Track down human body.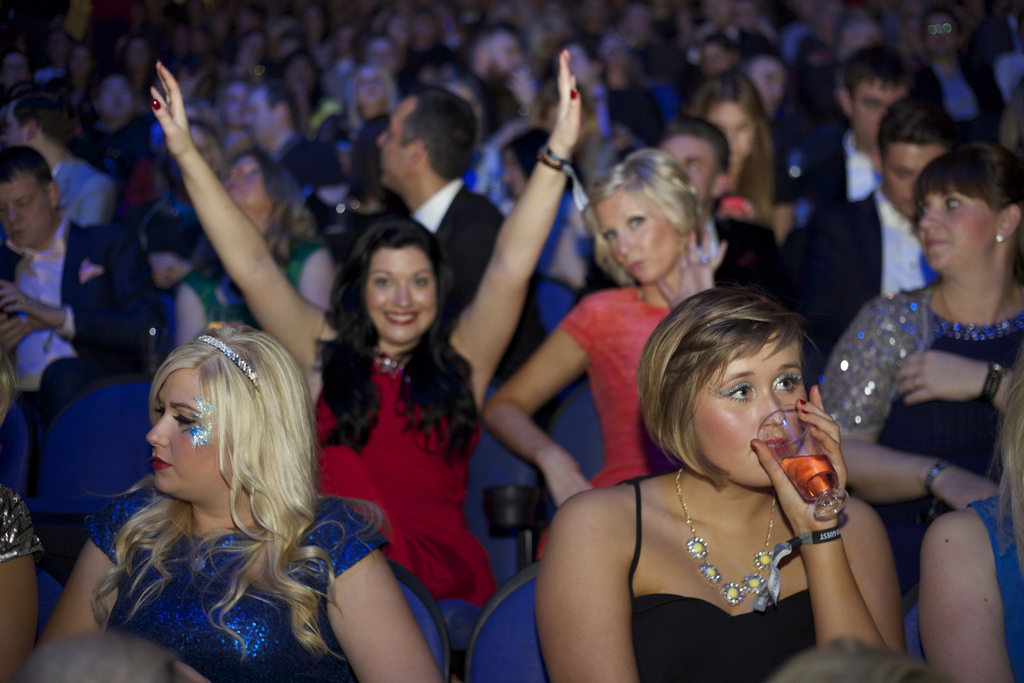
Tracked to box(762, 98, 977, 356).
